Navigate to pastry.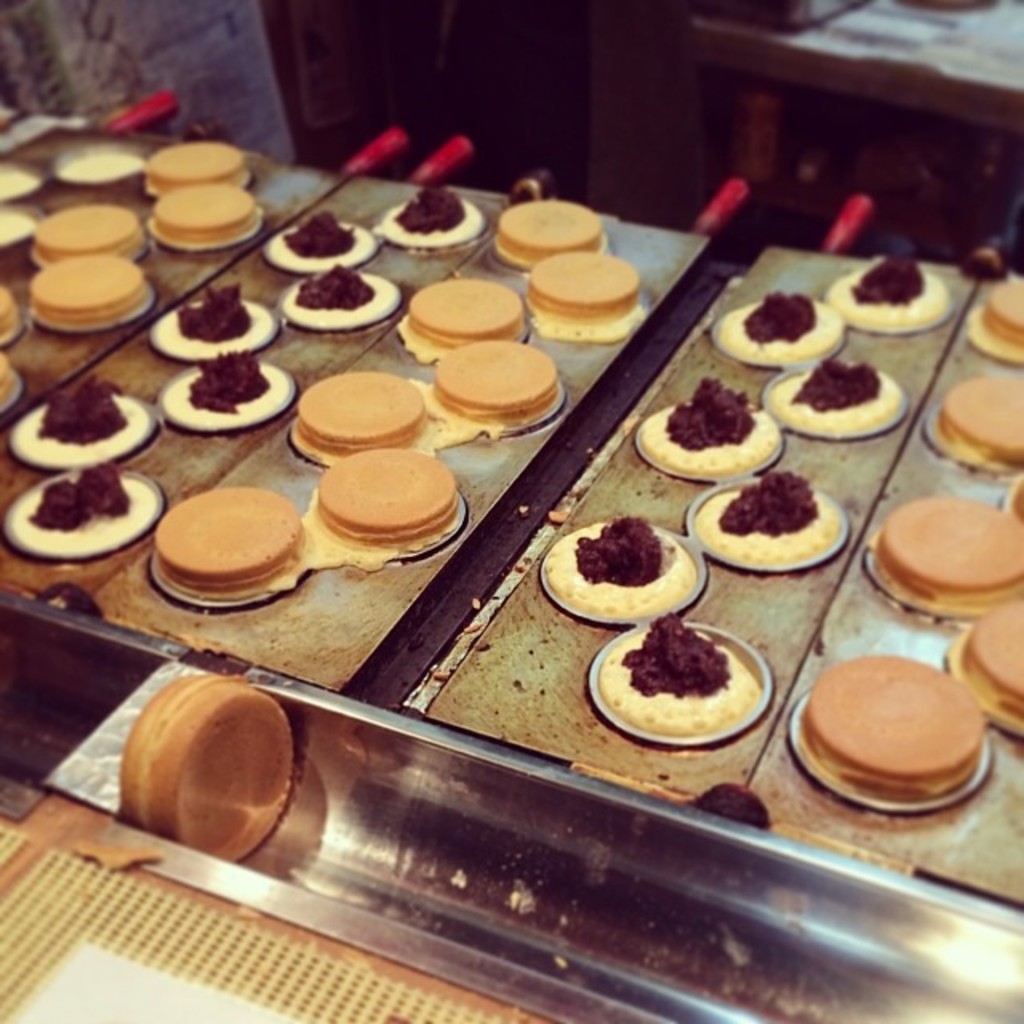
Navigation target: left=589, top=605, right=771, bottom=765.
